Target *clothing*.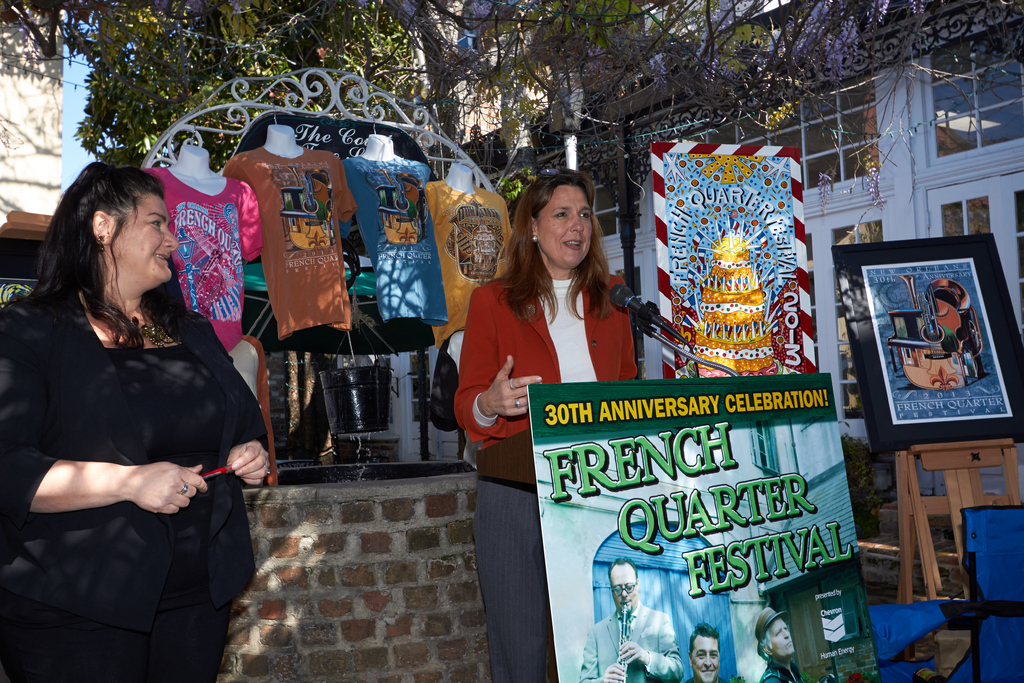
Target region: detection(455, 268, 643, 679).
